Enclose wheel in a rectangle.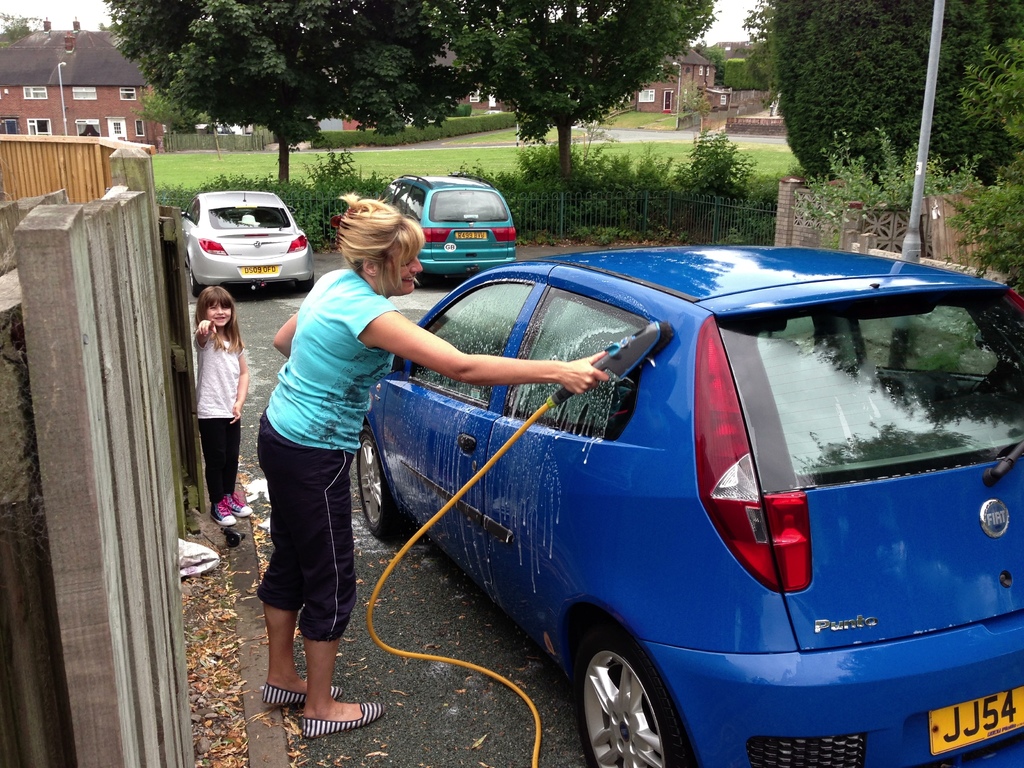
294 277 316 293.
